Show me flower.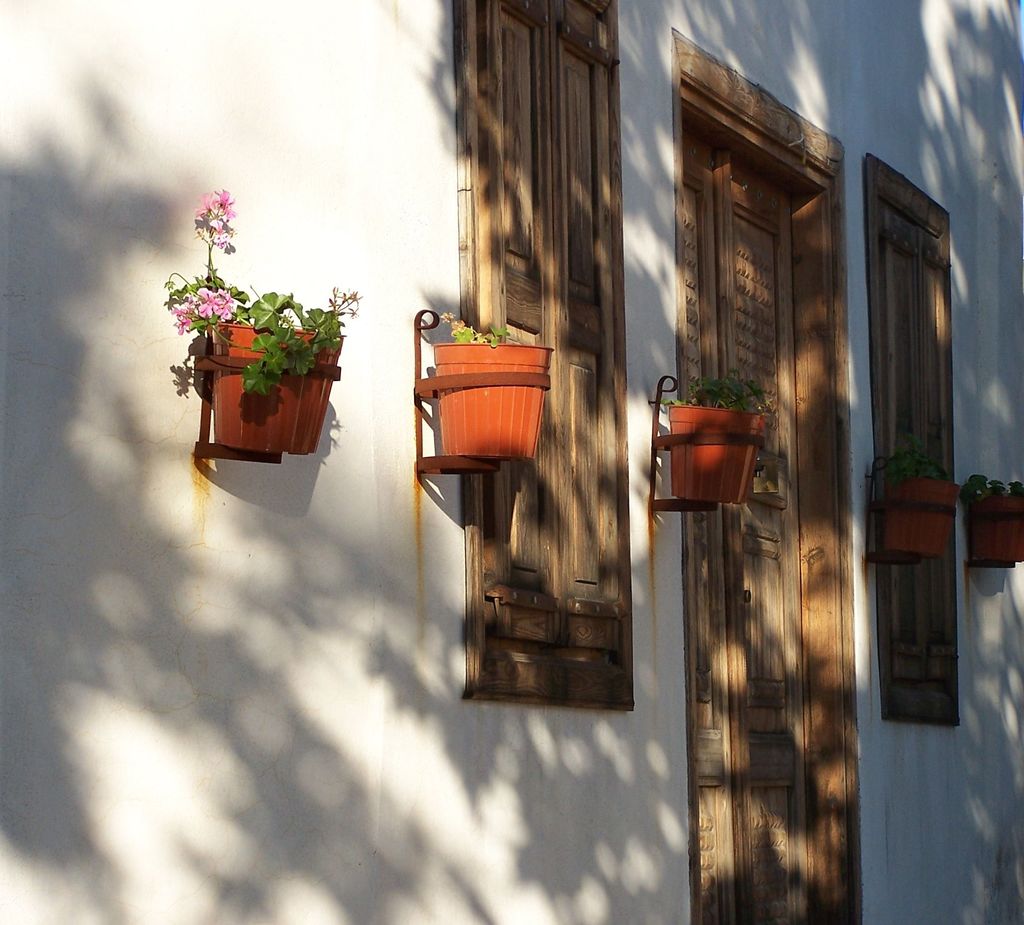
flower is here: <region>197, 284, 237, 324</region>.
